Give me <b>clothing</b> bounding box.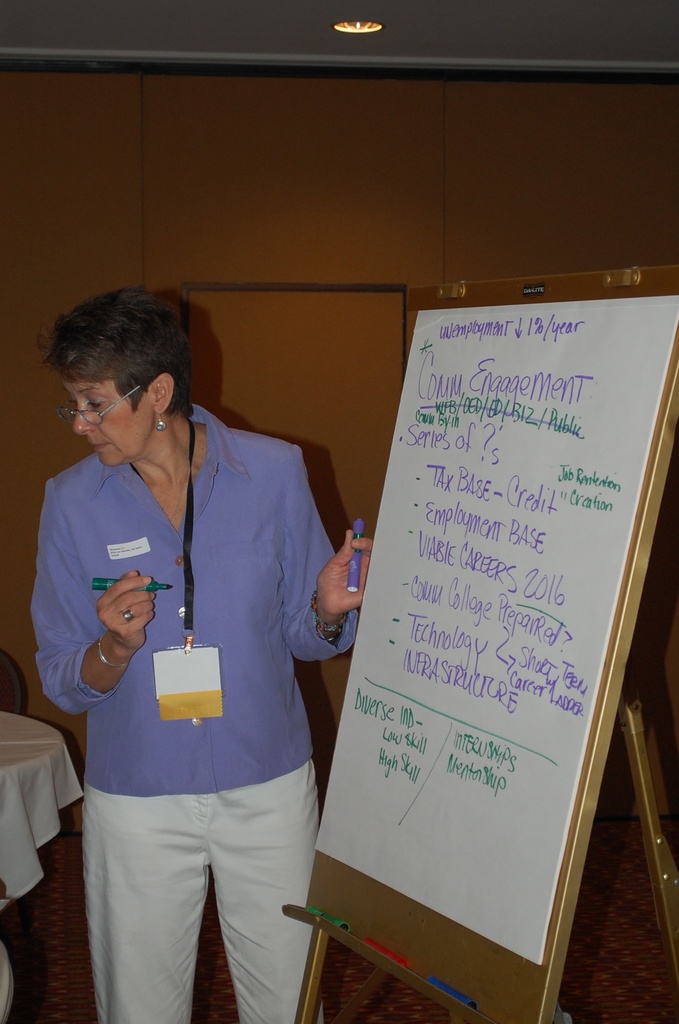
pyautogui.locateOnScreen(38, 412, 348, 984).
